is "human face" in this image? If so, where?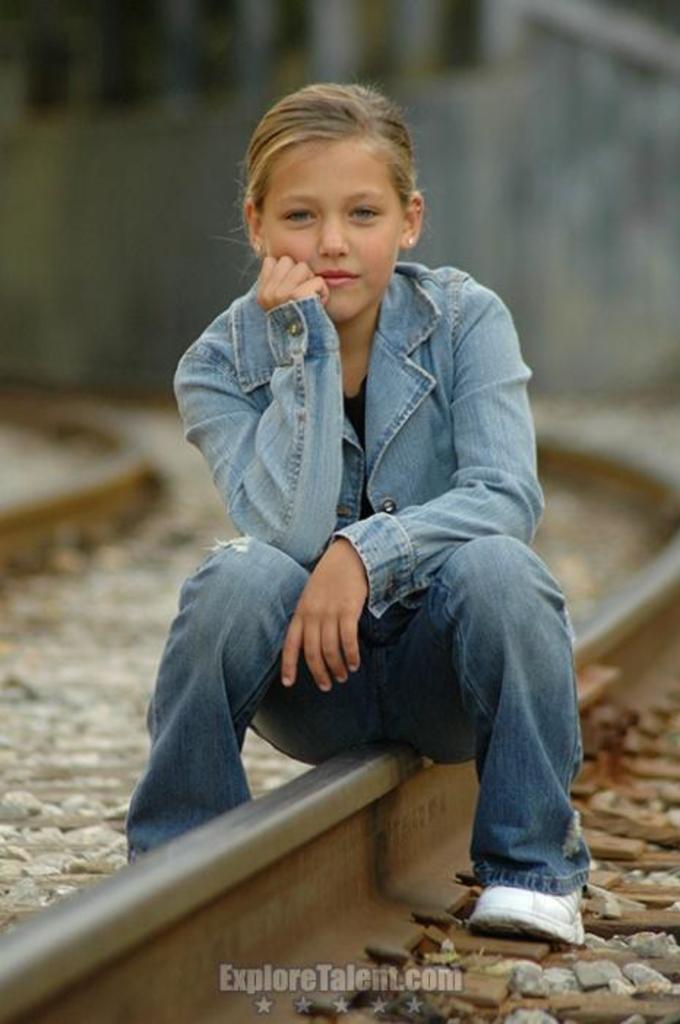
Yes, at {"x1": 263, "y1": 142, "x2": 402, "y2": 323}.
